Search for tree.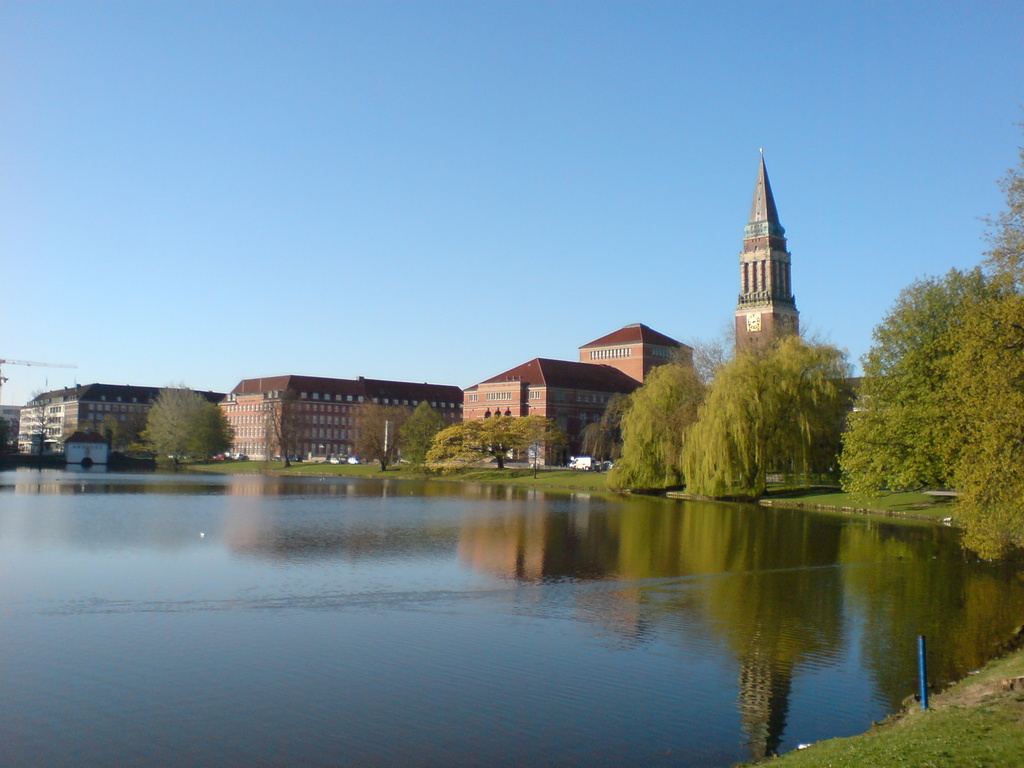
Found at box=[588, 396, 620, 467].
